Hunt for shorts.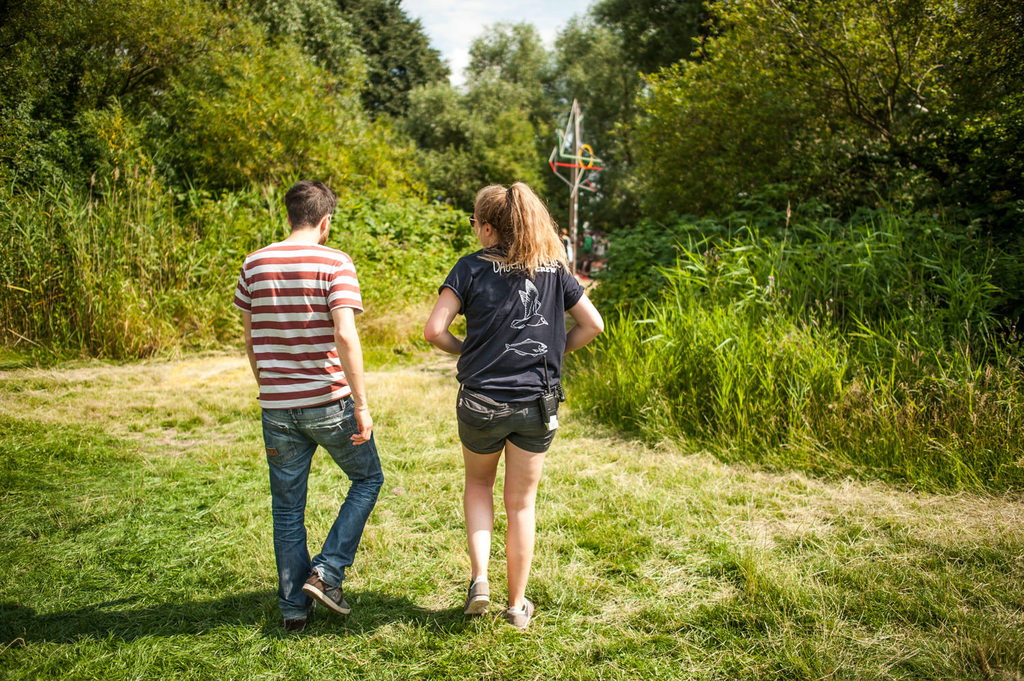
Hunted down at detection(445, 388, 561, 452).
